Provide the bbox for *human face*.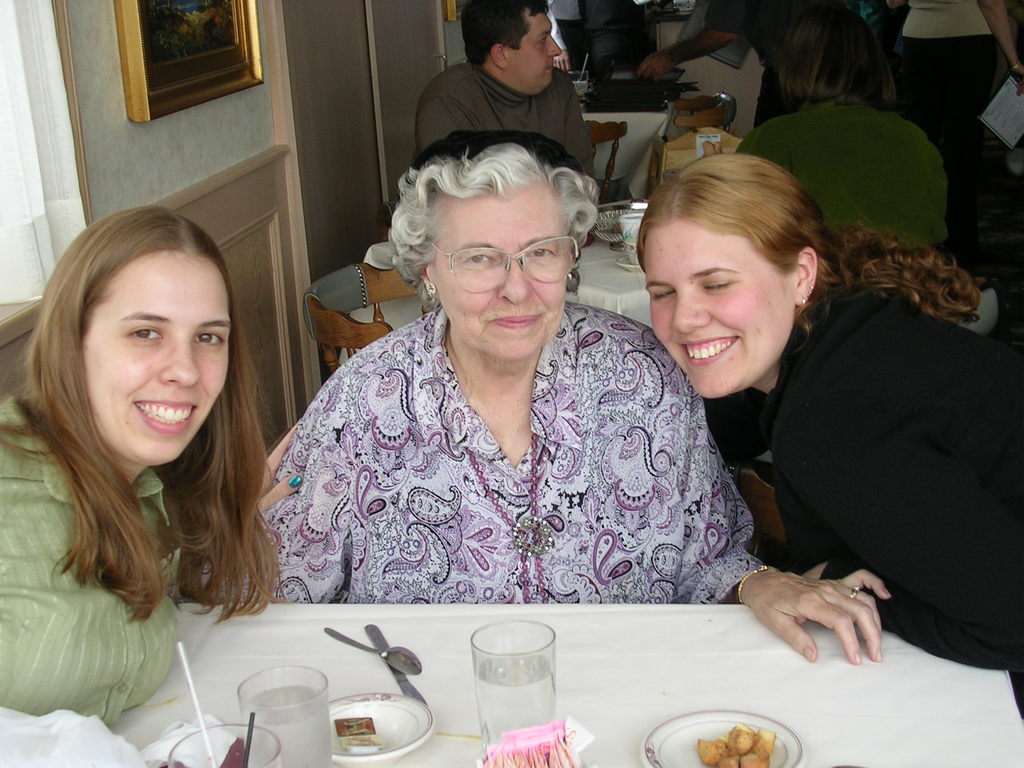
(83, 249, 230, 463).
